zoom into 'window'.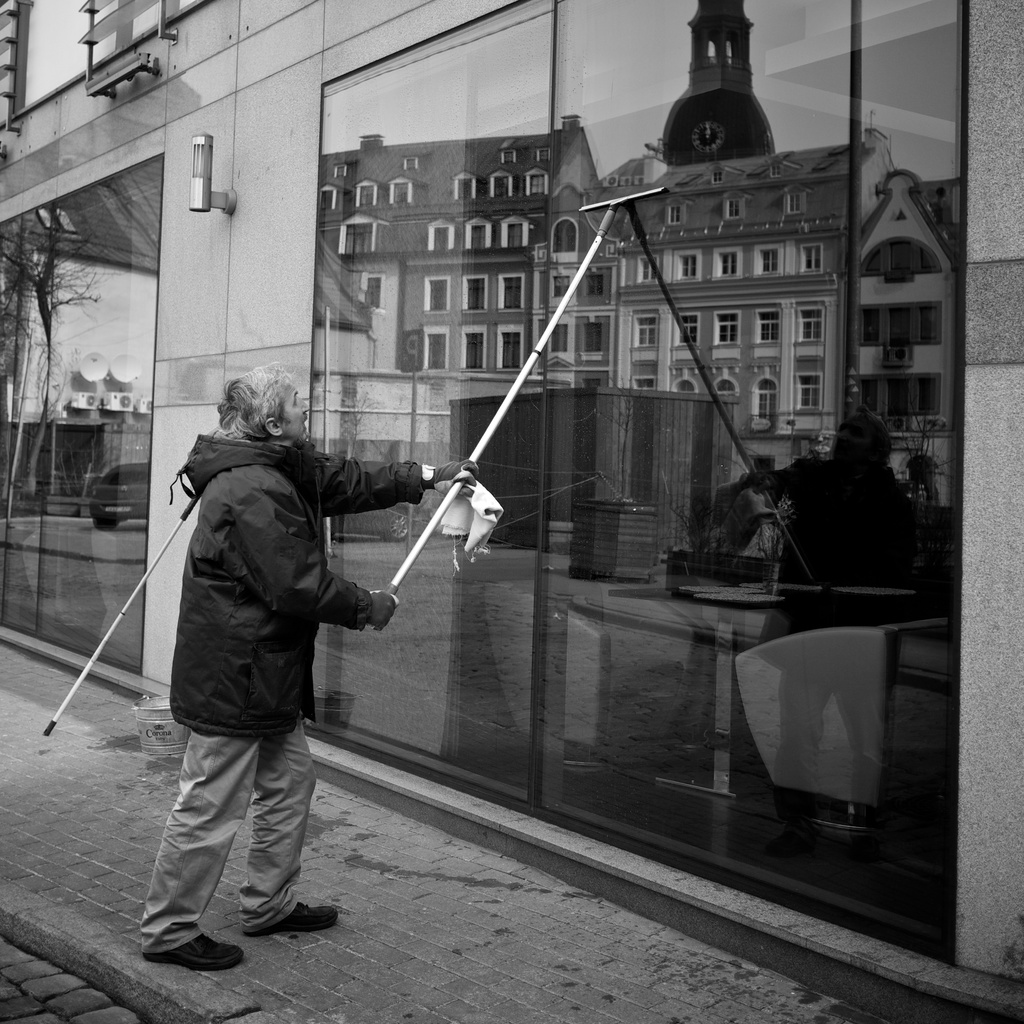
Zoom target: box=[454, 176, 476, 199].
